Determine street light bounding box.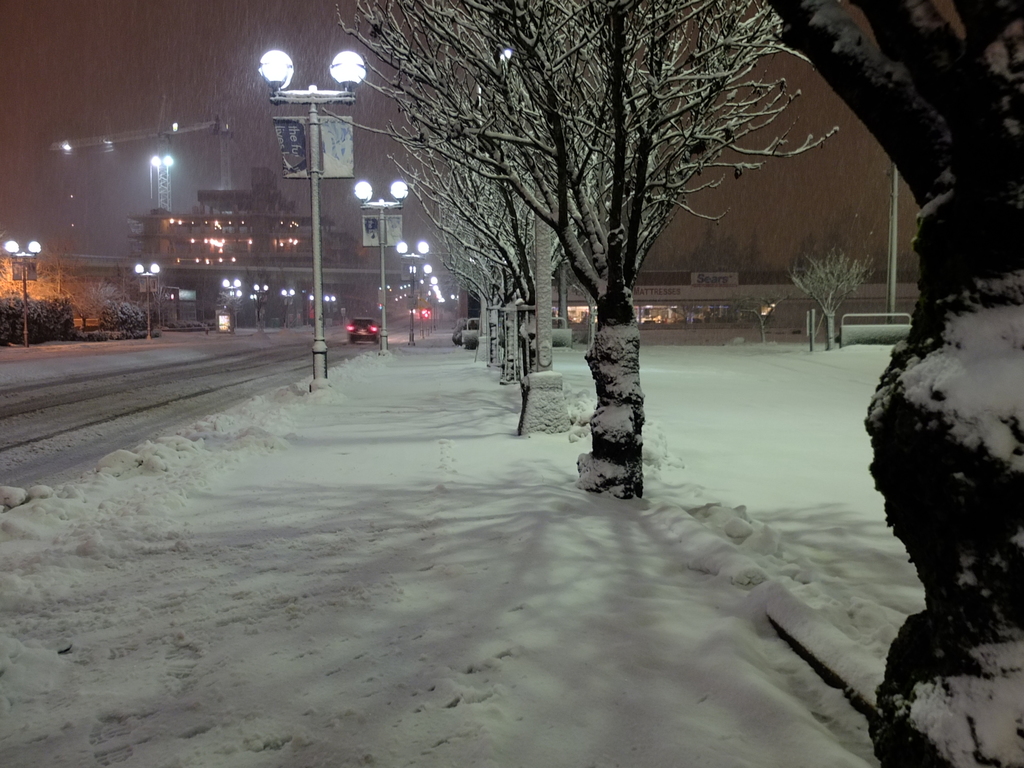
Determined: Rect(407, 261, 433, 340).
